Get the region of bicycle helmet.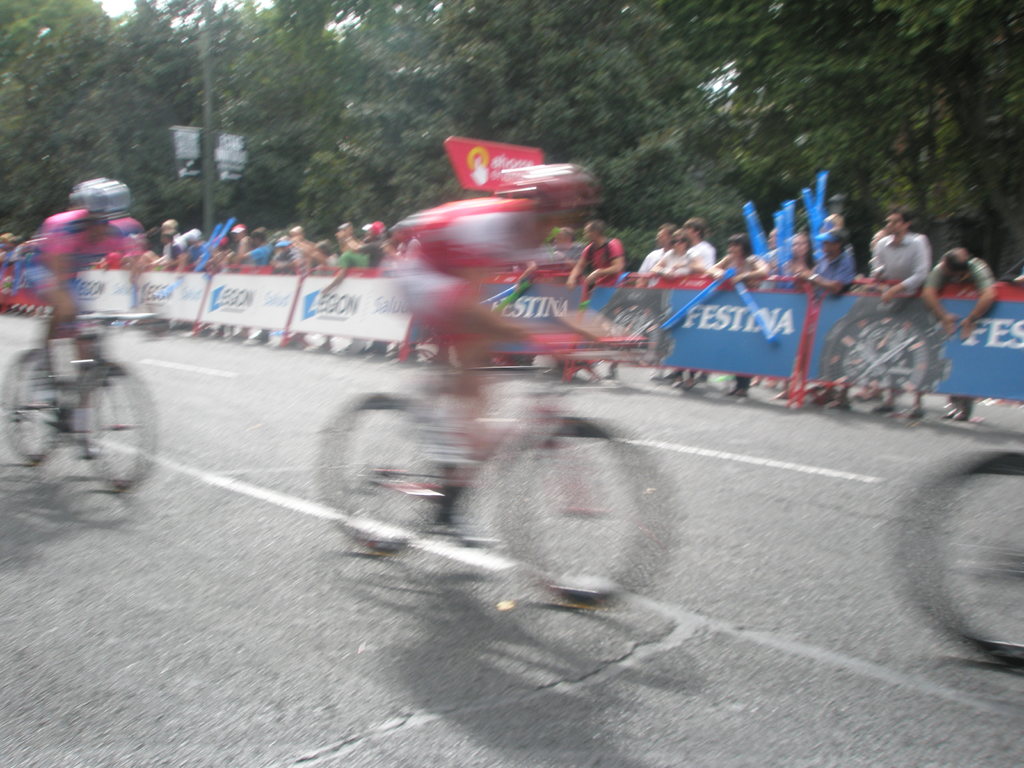
77,173,128,220.
